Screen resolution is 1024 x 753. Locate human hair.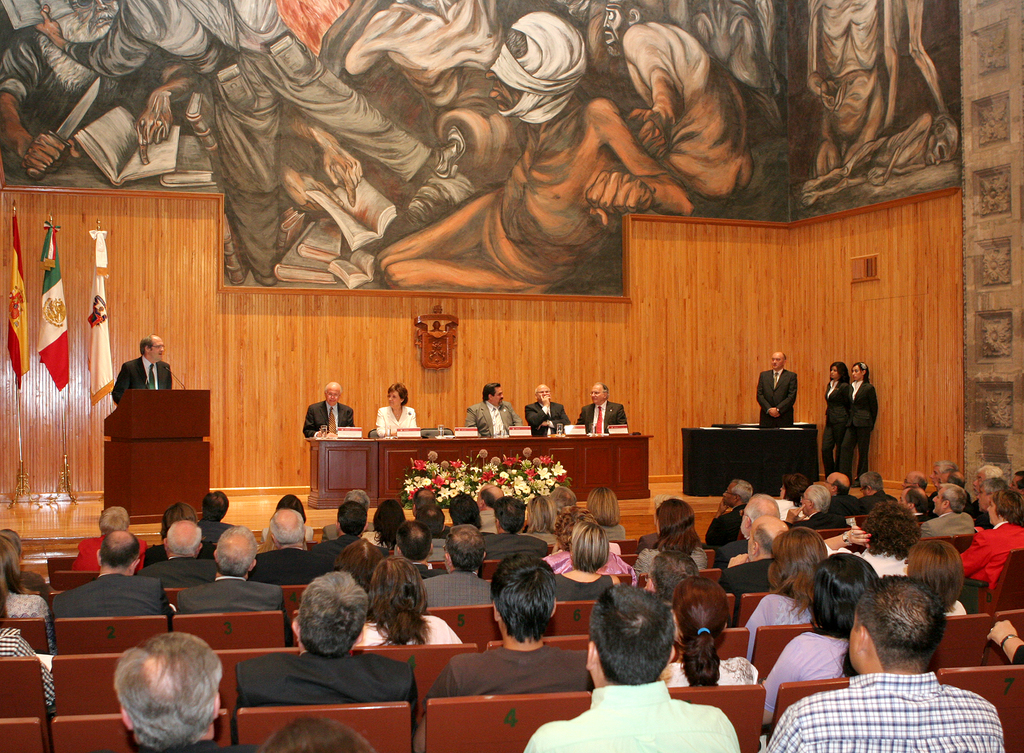
(387, 383, 408, 408).
